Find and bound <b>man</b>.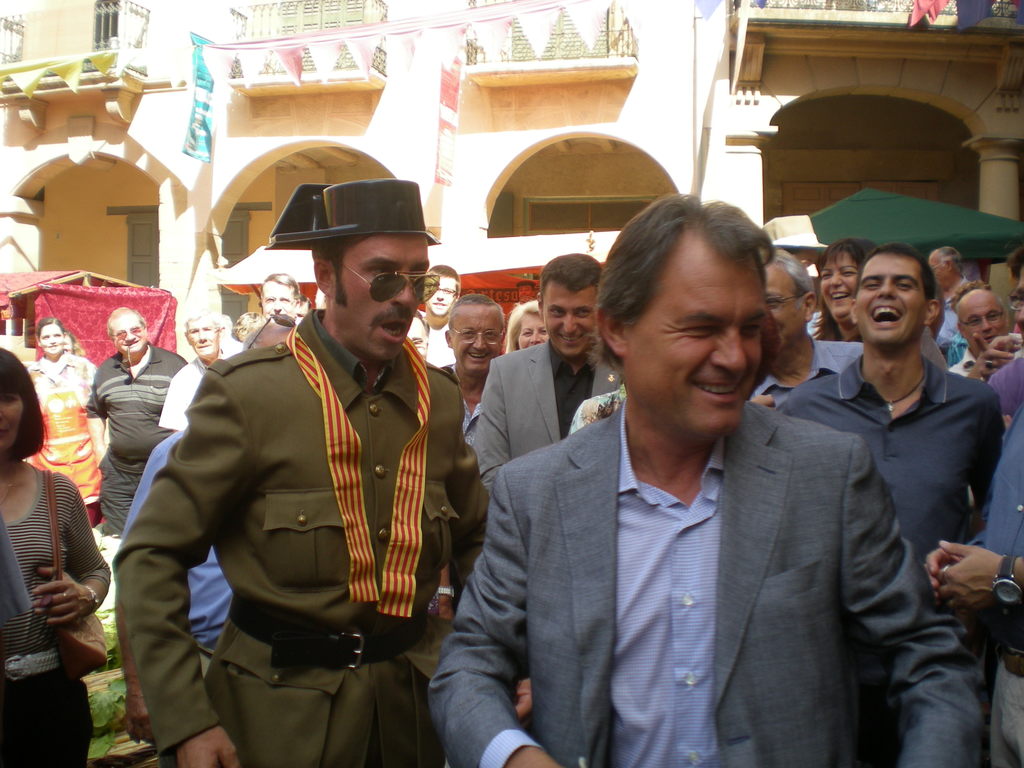
Bound: detection(255, 270, 303, 324).
